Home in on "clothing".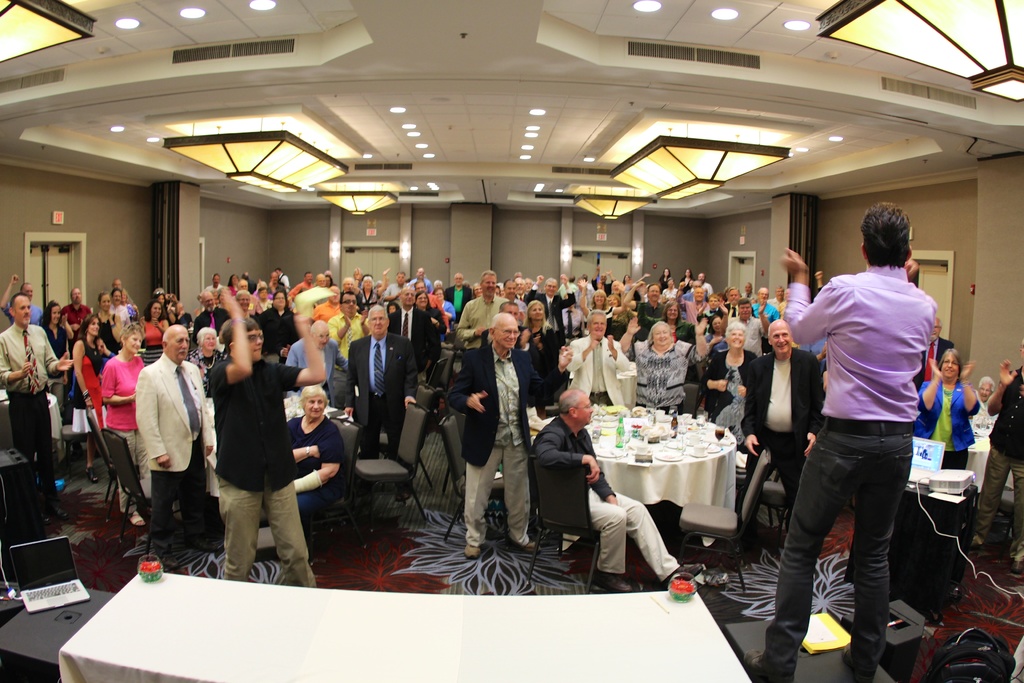
Homed in at 451:342:563:548.
